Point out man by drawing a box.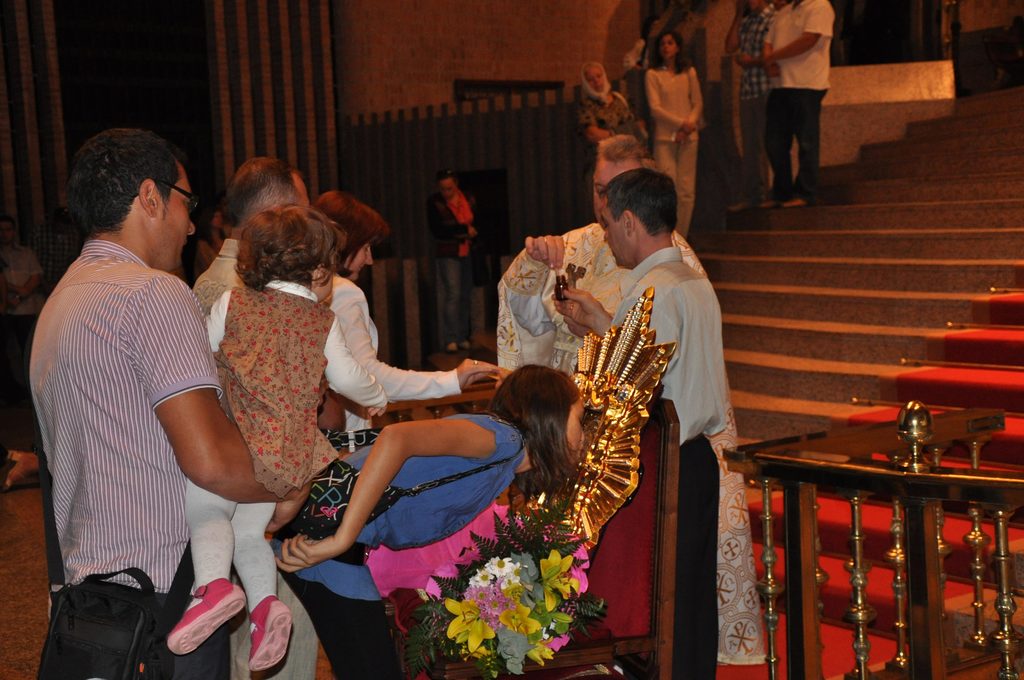
[x1=760, y1=0, x2=836, y2=212].
